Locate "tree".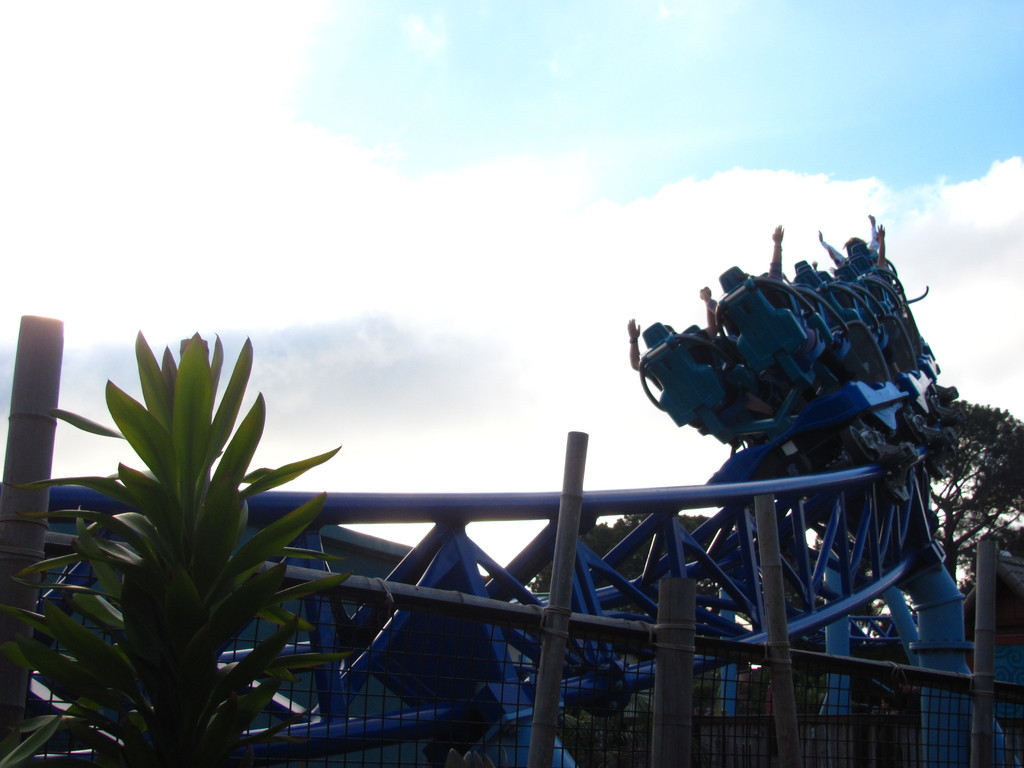
Bounding box: <region>907, 396, 1023, 620</region>.
